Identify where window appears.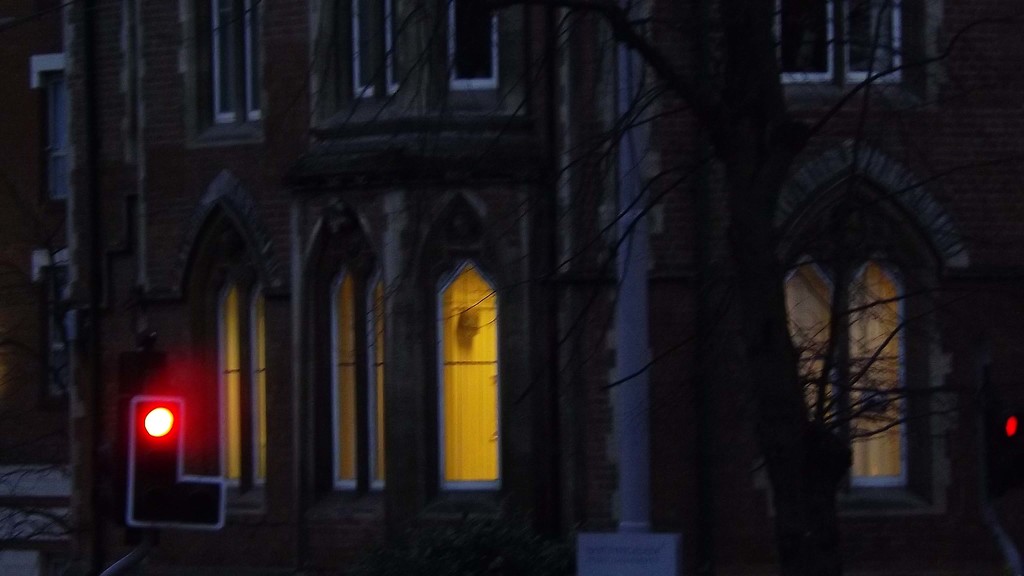
Appears at crop(446, 0, 504, 88).
